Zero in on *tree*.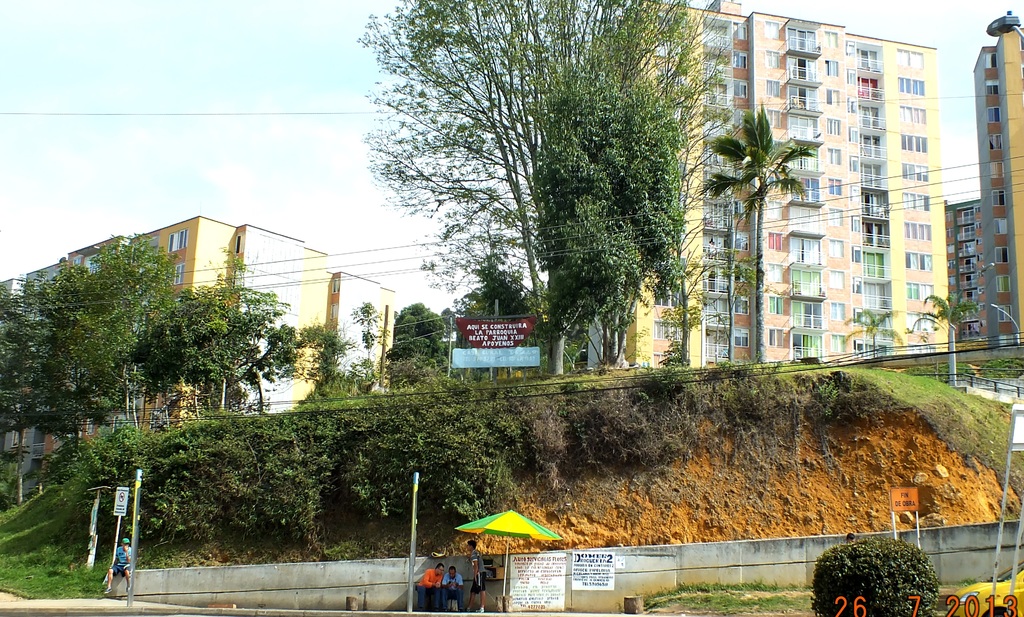
Zeroed in: pyautogui.locateOnScreen(449, 261, 537, 379).
